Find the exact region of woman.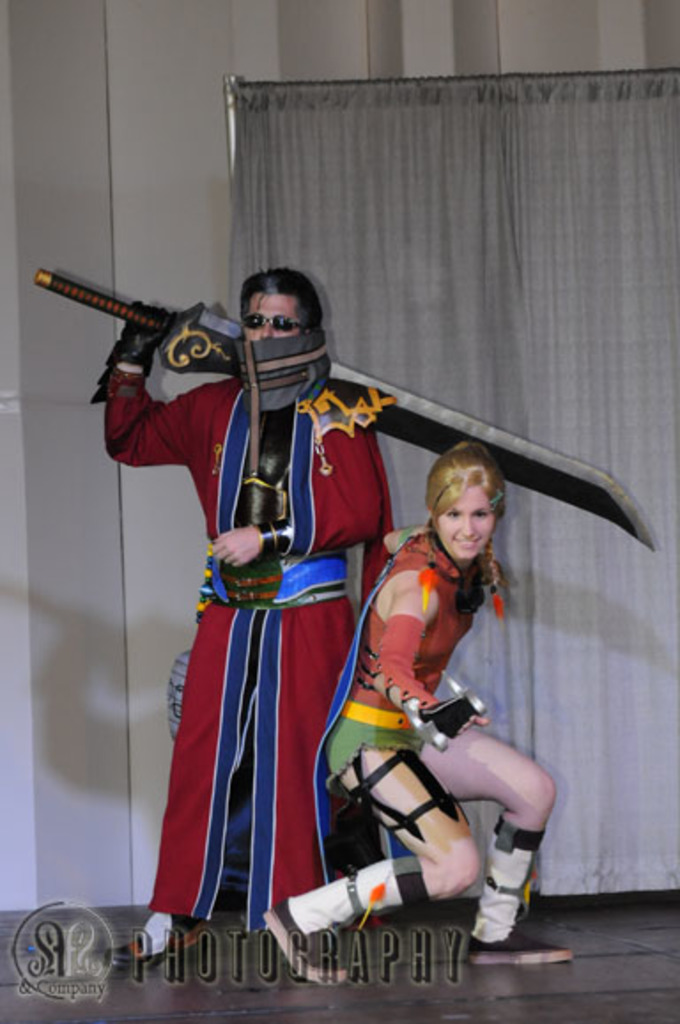
Exact region: box(328, 438, 561, 951).
